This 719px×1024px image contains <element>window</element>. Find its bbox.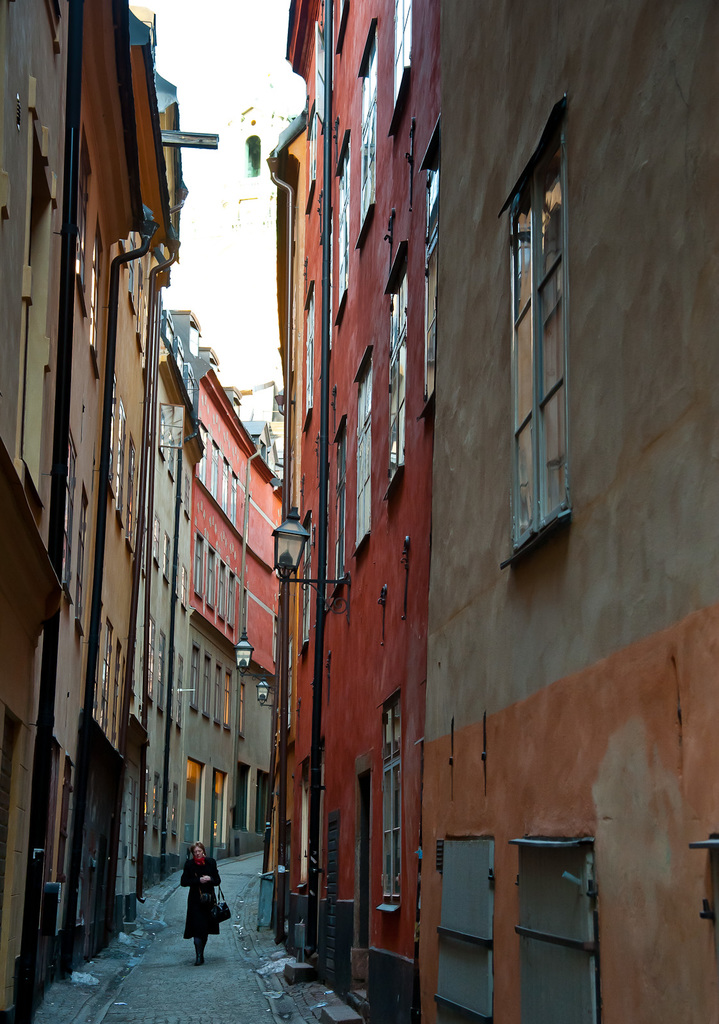
358:22:379:246.
